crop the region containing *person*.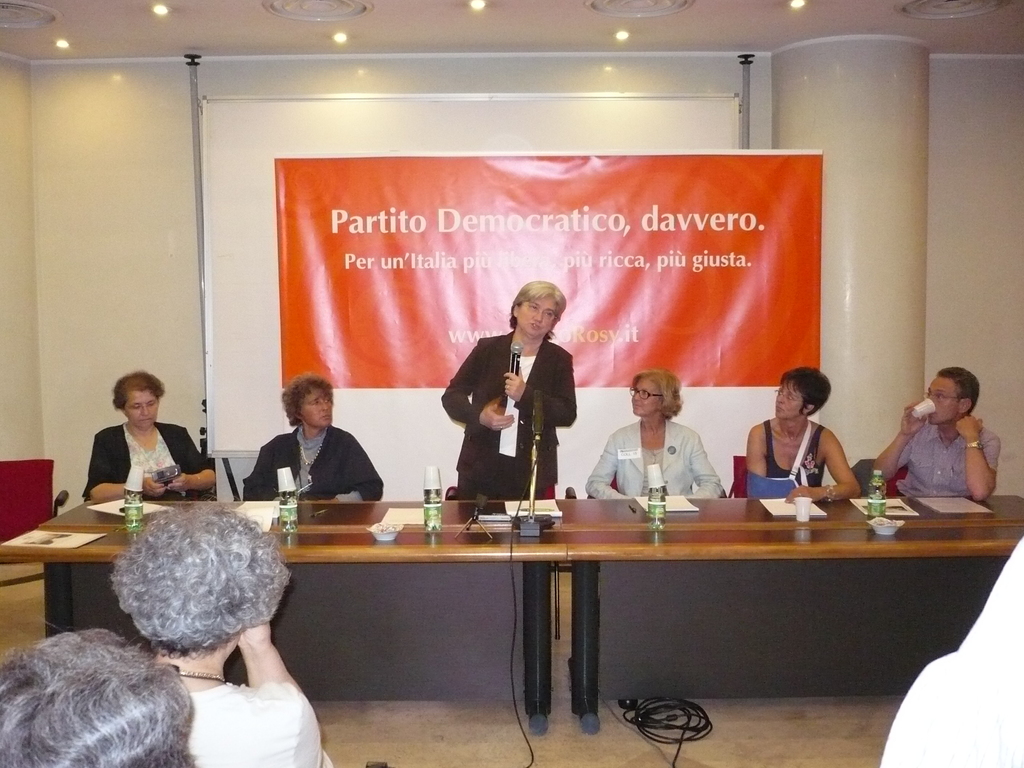
Crop region: x1=80, y1=367, x2=234, y2=502.
